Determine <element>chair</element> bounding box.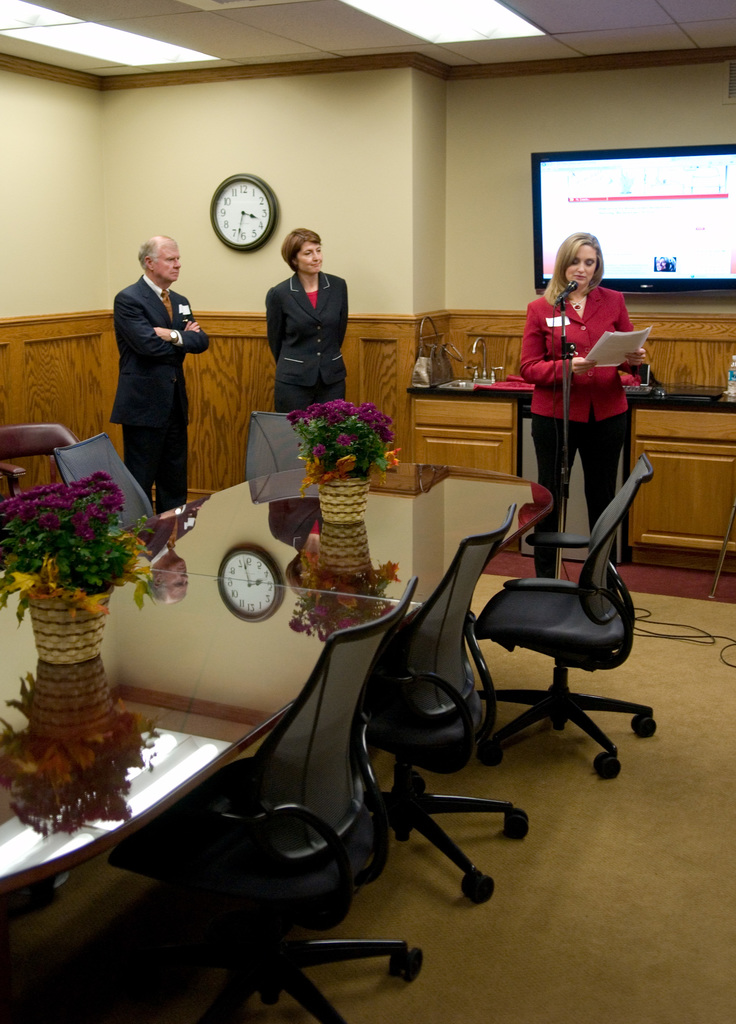
Determined: 354 500 536 900.
